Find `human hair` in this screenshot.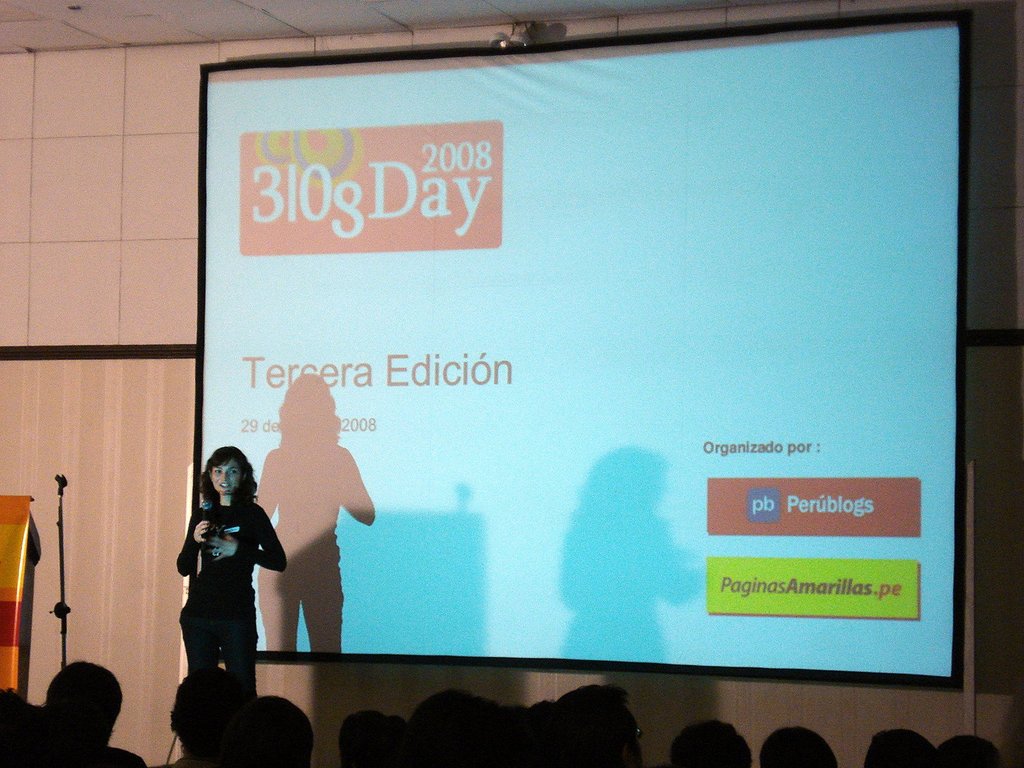
The bounding box for `human hair` is {"x1": 339, "y1": 708, "x2": 394, "y2": 767}.
